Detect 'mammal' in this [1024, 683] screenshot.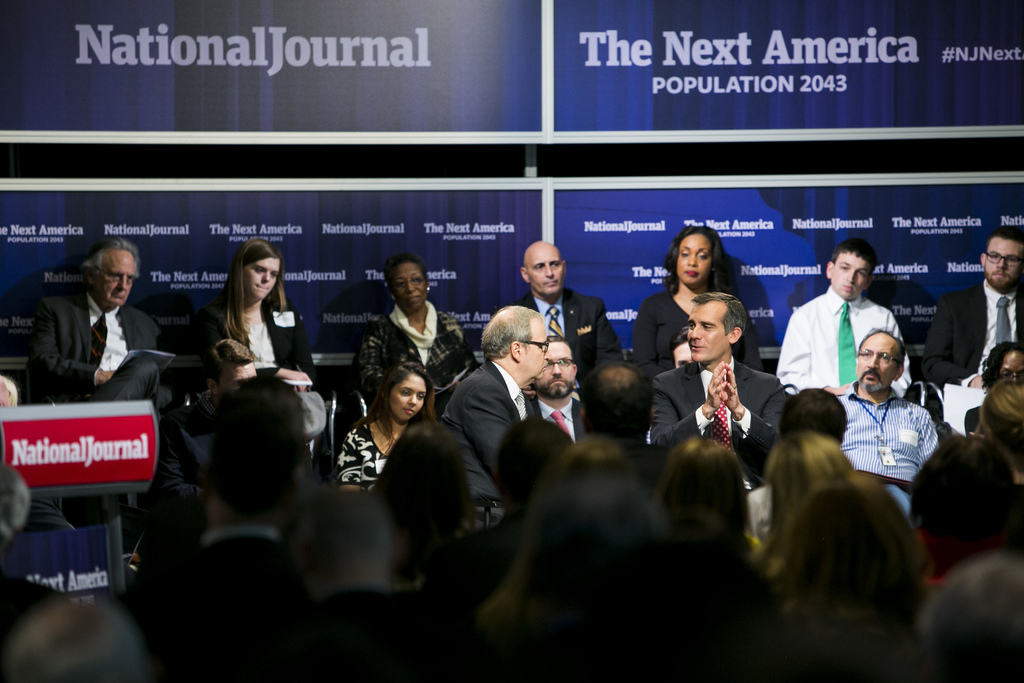
Detection: left=345, top=254, right=472, bottom=409.
